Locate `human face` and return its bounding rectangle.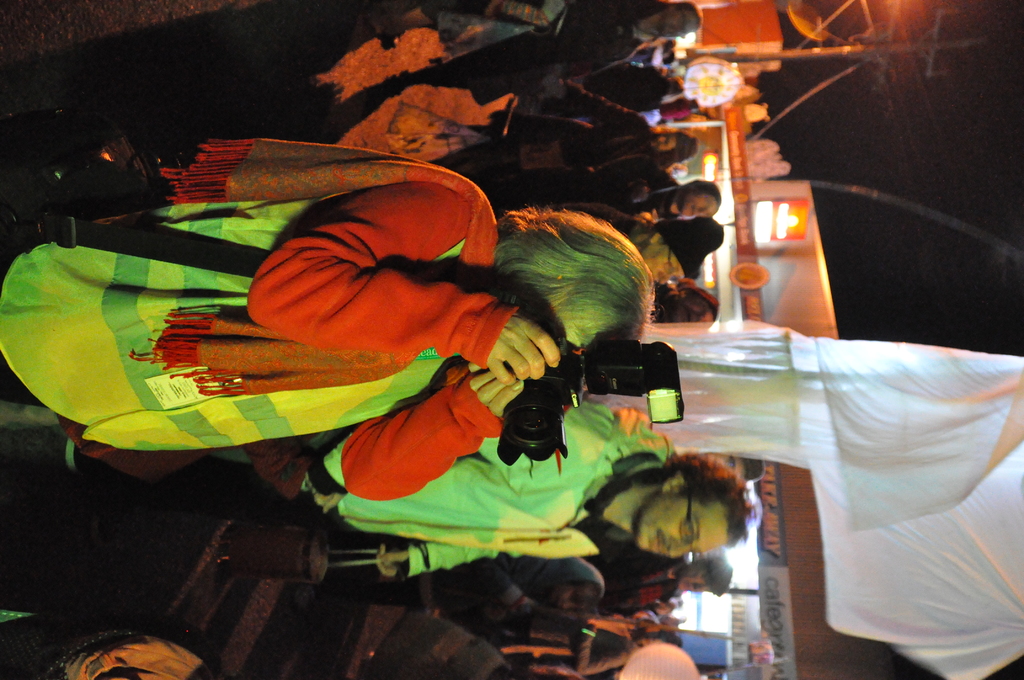
{"left": 548, "top": 589, "right": 585, "bottom": 610}.
